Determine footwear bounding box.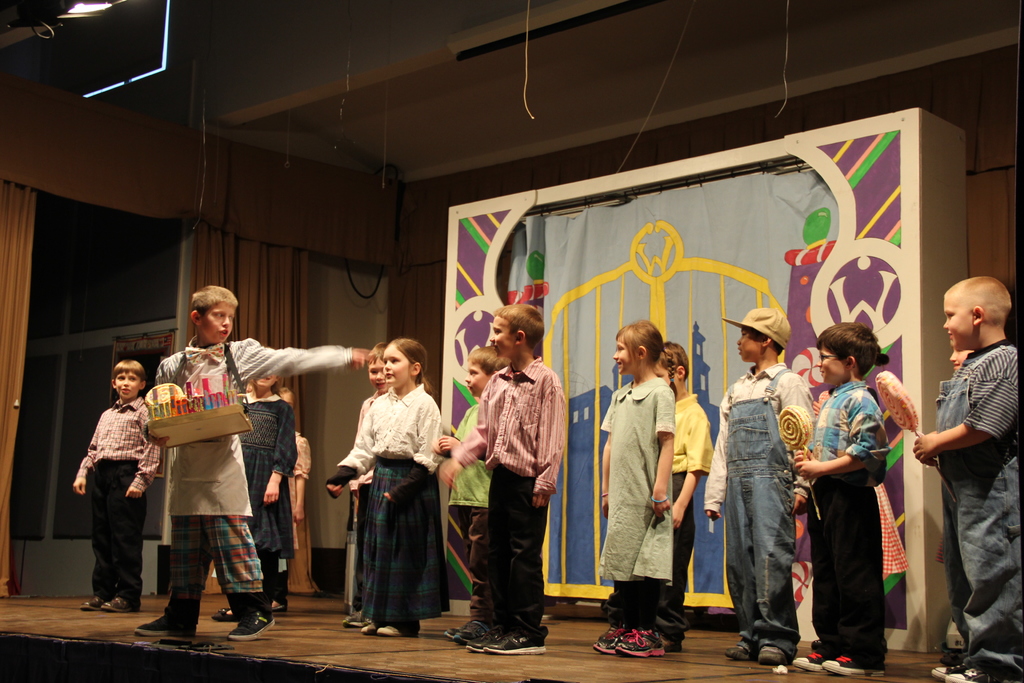
Determined: region(793, 652, 824, 674).
